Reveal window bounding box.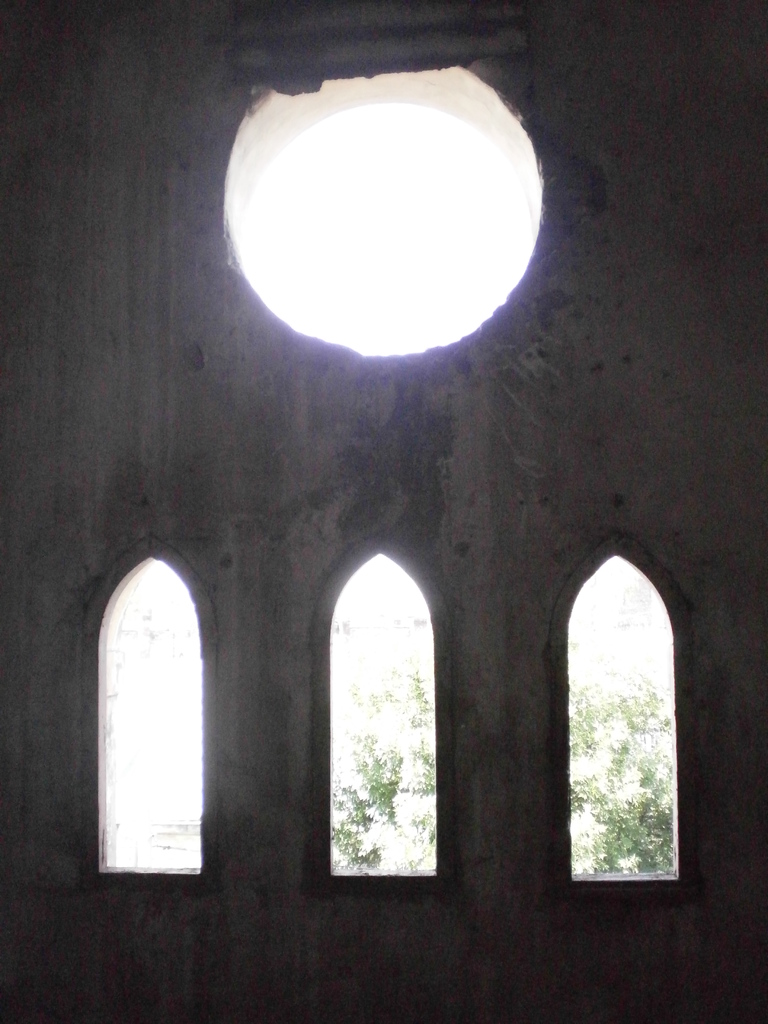
Revealed: {"x1": 104, "y1": 555, "x2": 210, "y2": 877}.
